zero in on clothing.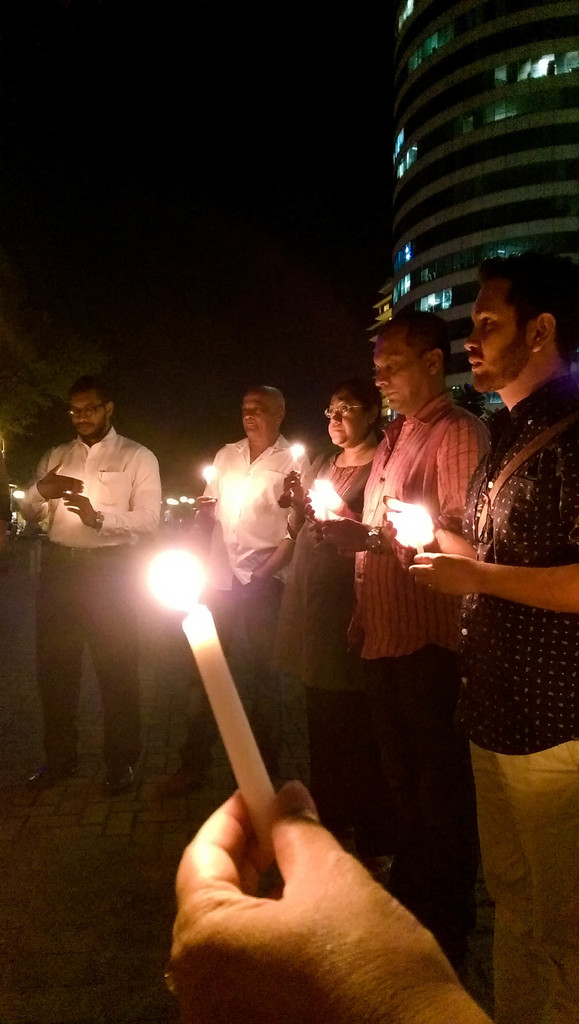
Zeroed in: 276 442 393 860.
